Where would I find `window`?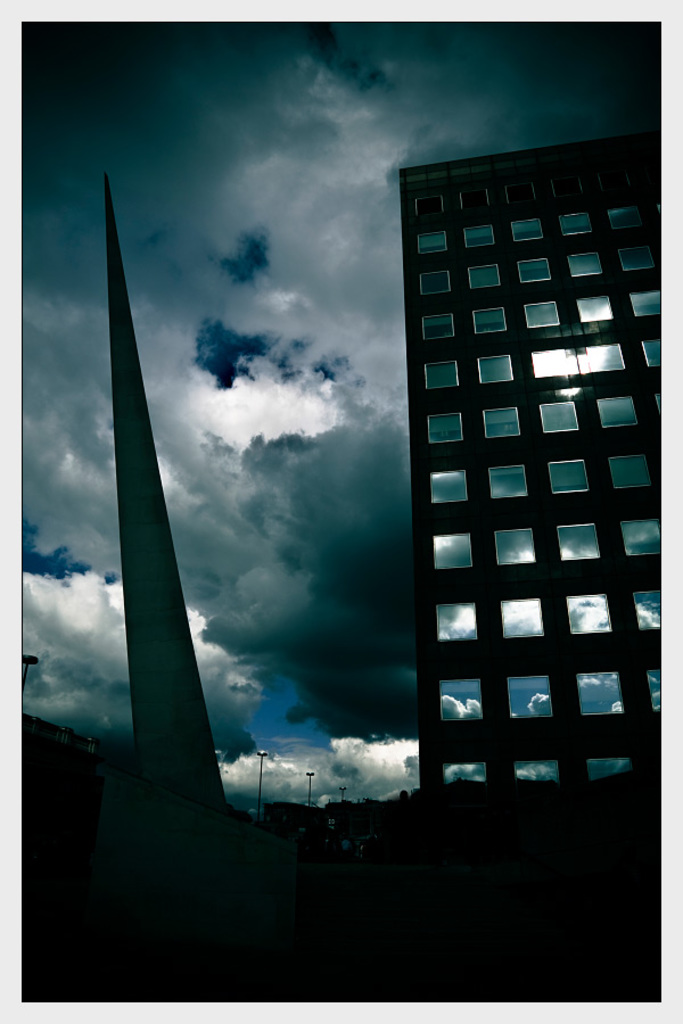
At (462, 225, 495, 248).
